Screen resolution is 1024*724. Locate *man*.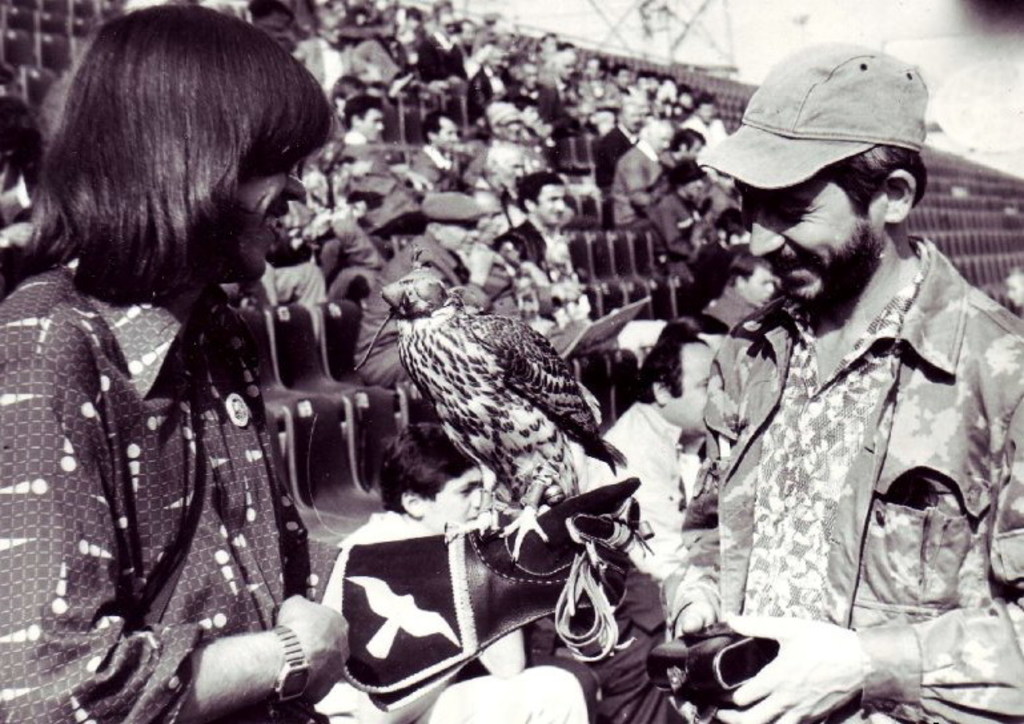
(324, 435, 582, 723).
